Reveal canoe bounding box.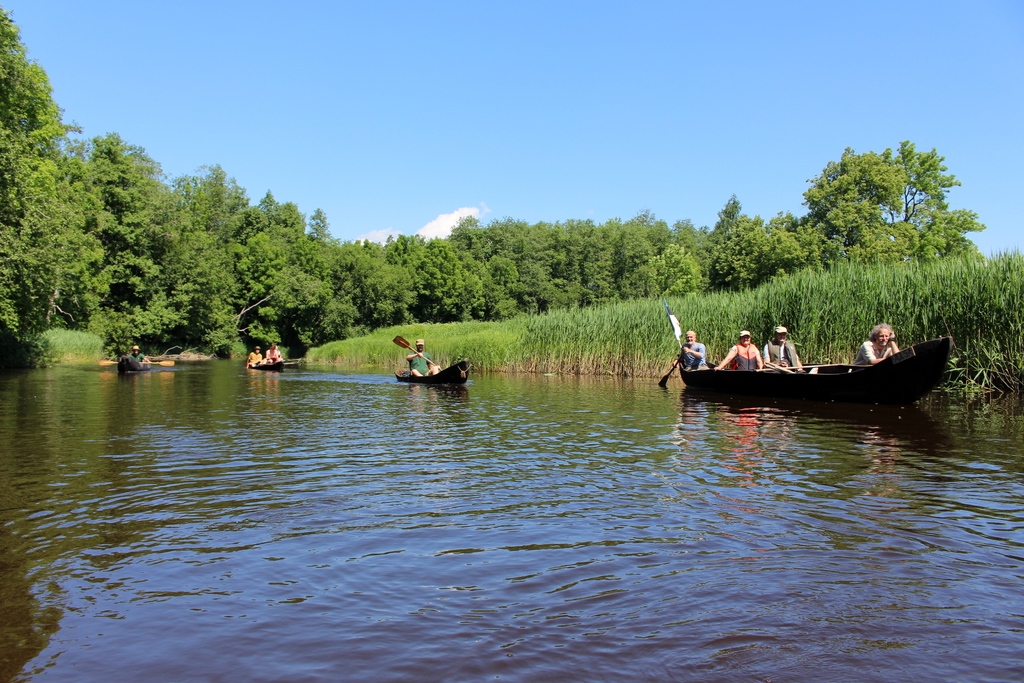
Revealed: l=397, t=358, r=470, b=390.
